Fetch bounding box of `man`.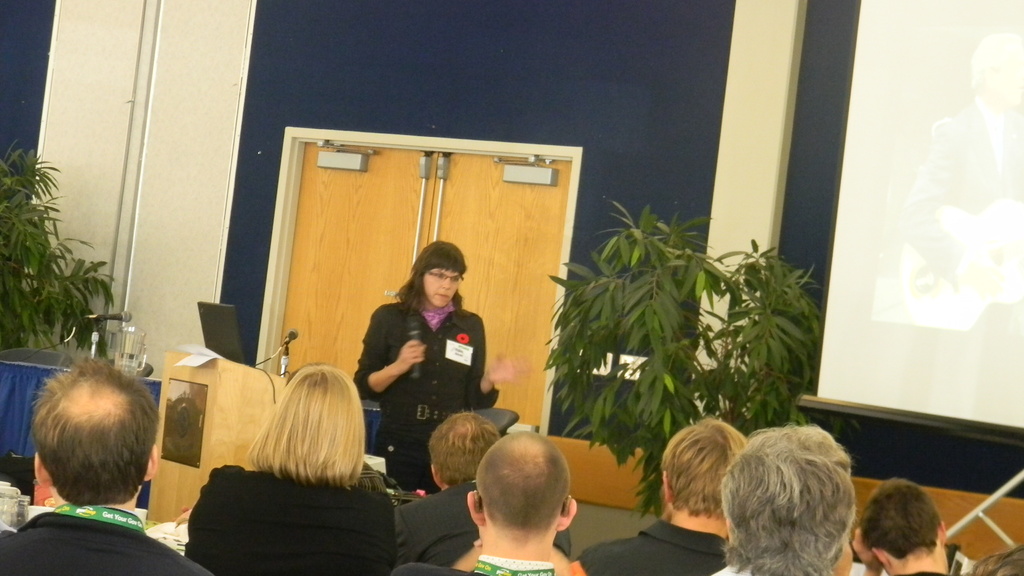
Bbox: l=0, t=349, r=212, b=575.
